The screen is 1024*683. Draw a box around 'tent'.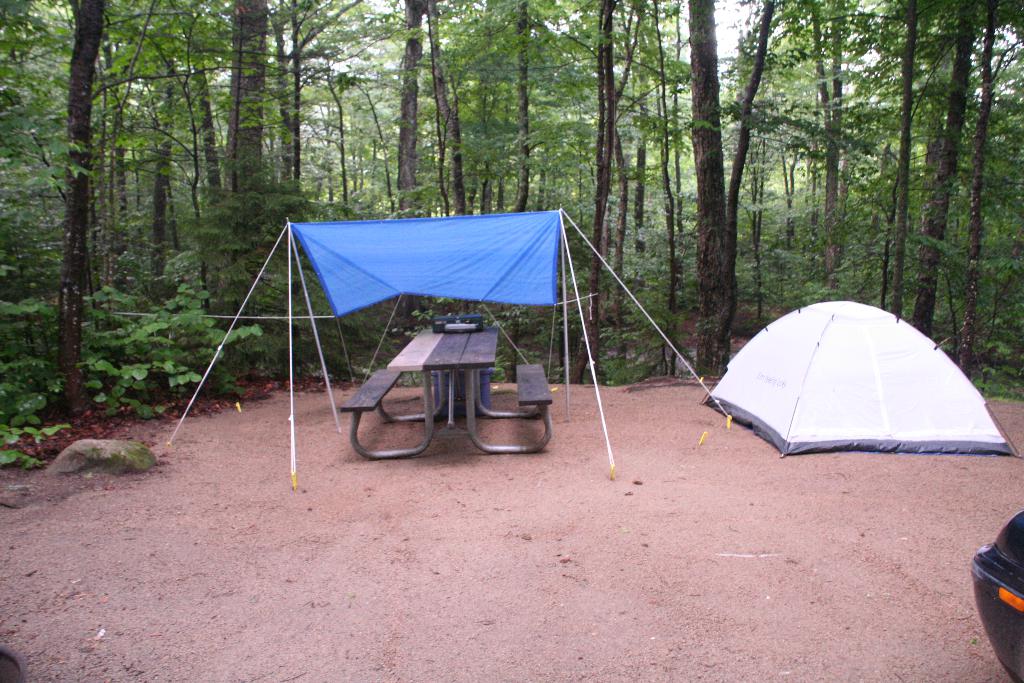
159:211:742:488.
